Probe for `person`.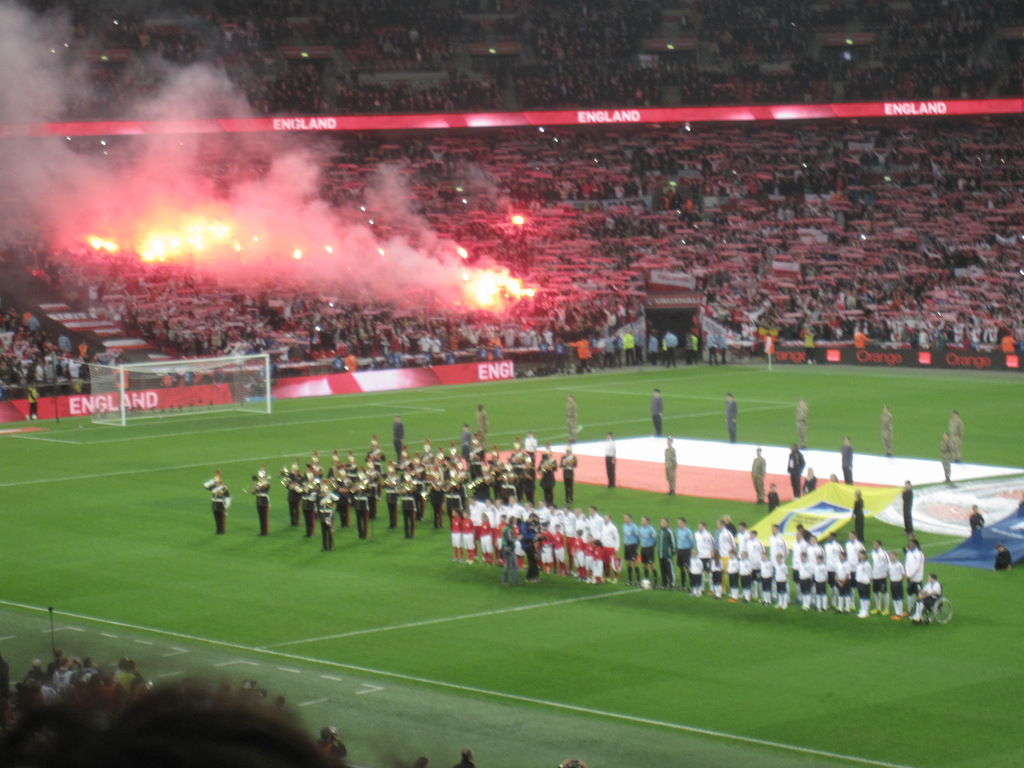
Probe result: (524, 431, 538, 456).
